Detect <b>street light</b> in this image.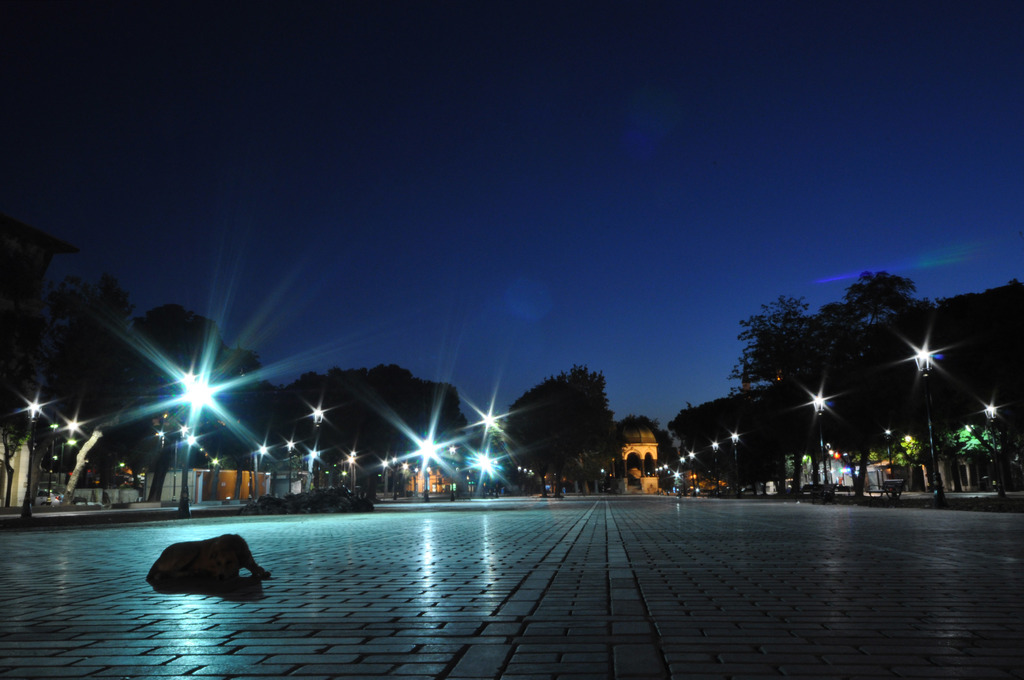
Detection: crop(244, 439, 273, 496).
